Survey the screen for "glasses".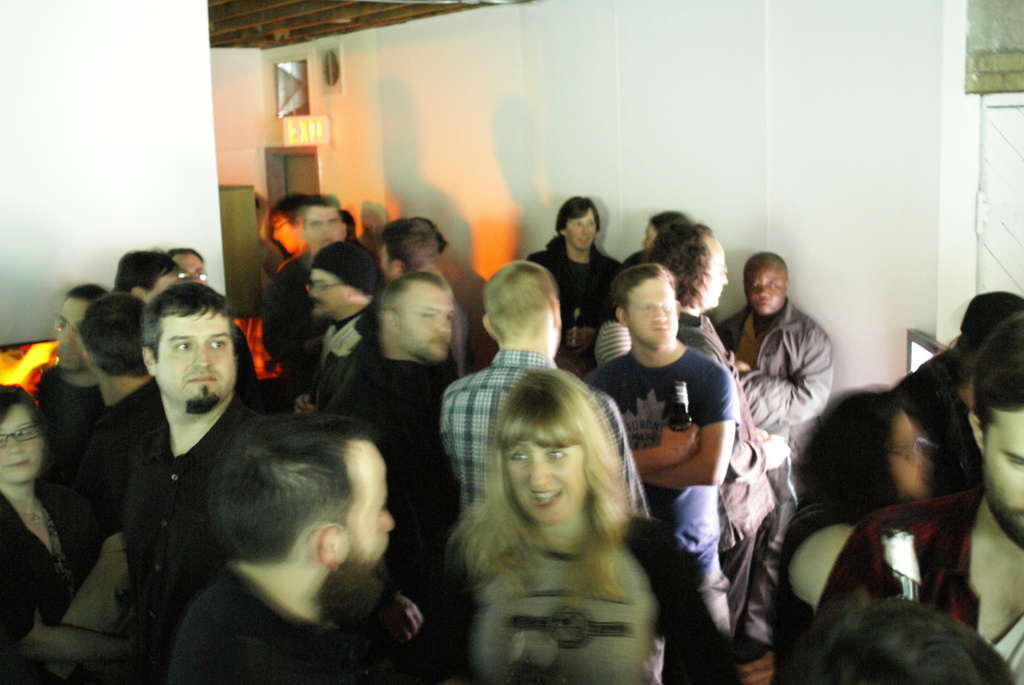
Survey found: [x1=179, y1=269, x2=209, y2=280].
